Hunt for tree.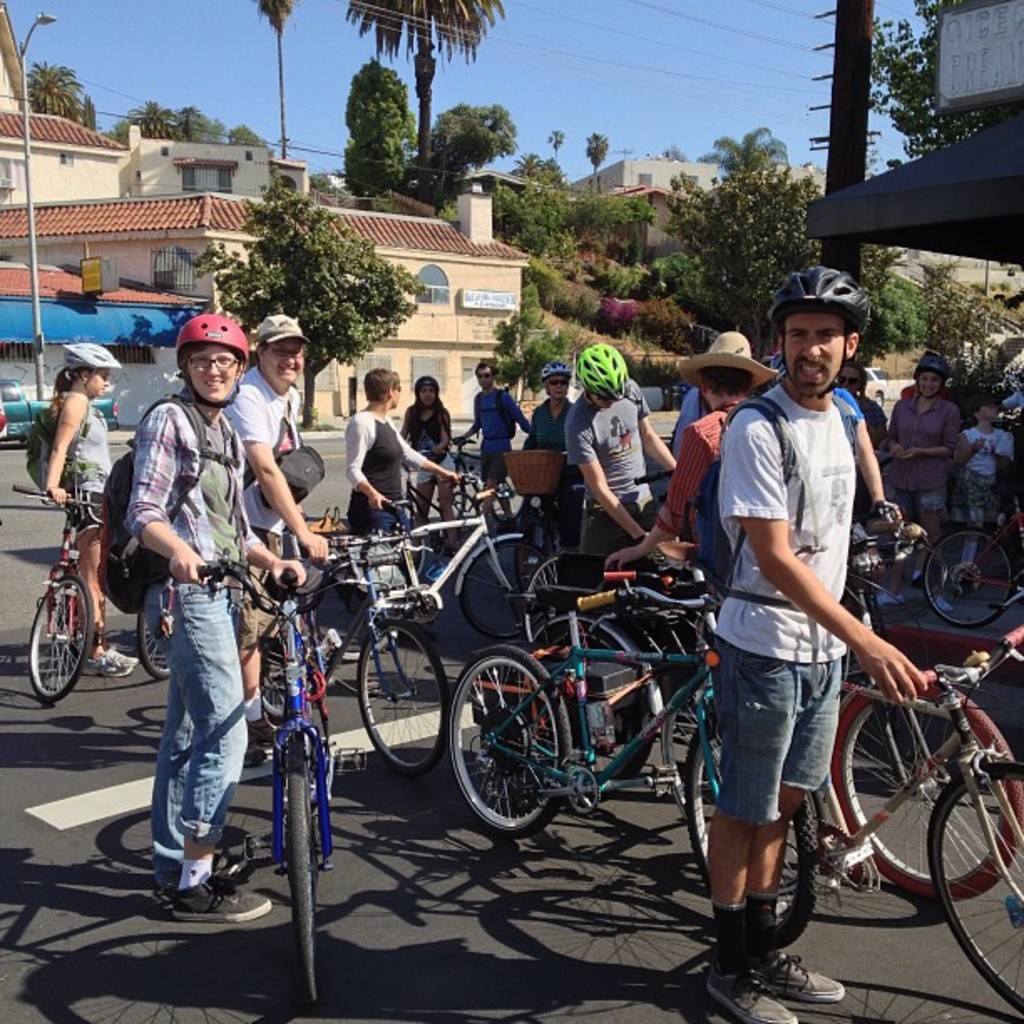
Hunted down at (left=579, top=129, right=617, bottom=177).
